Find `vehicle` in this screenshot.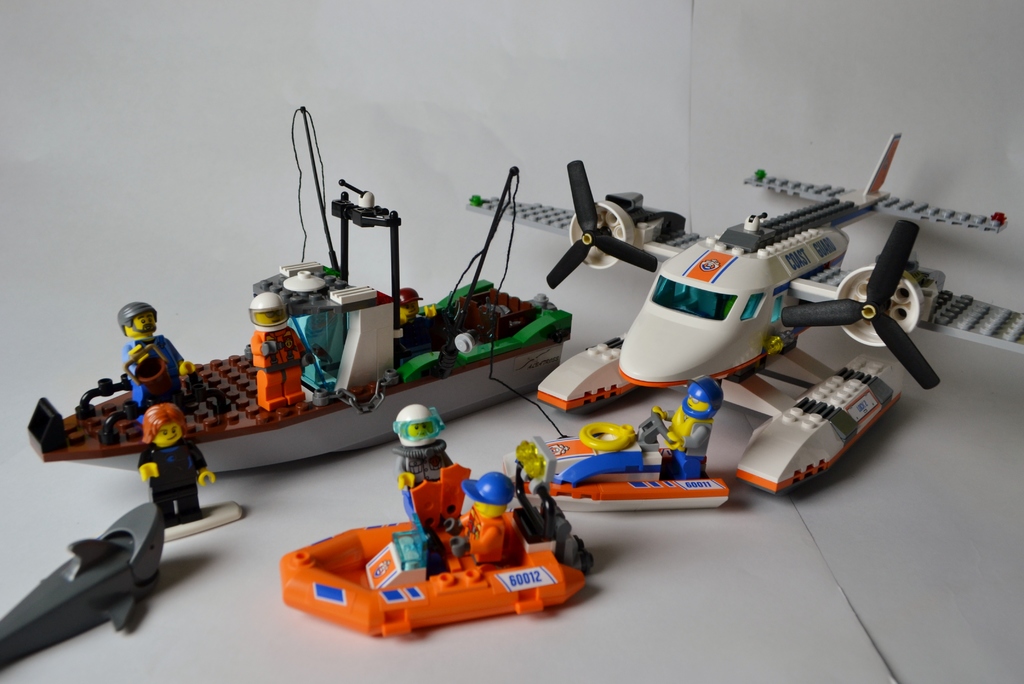
The bounding box for `vehicle` is locate(38, 174, 580, 473).
